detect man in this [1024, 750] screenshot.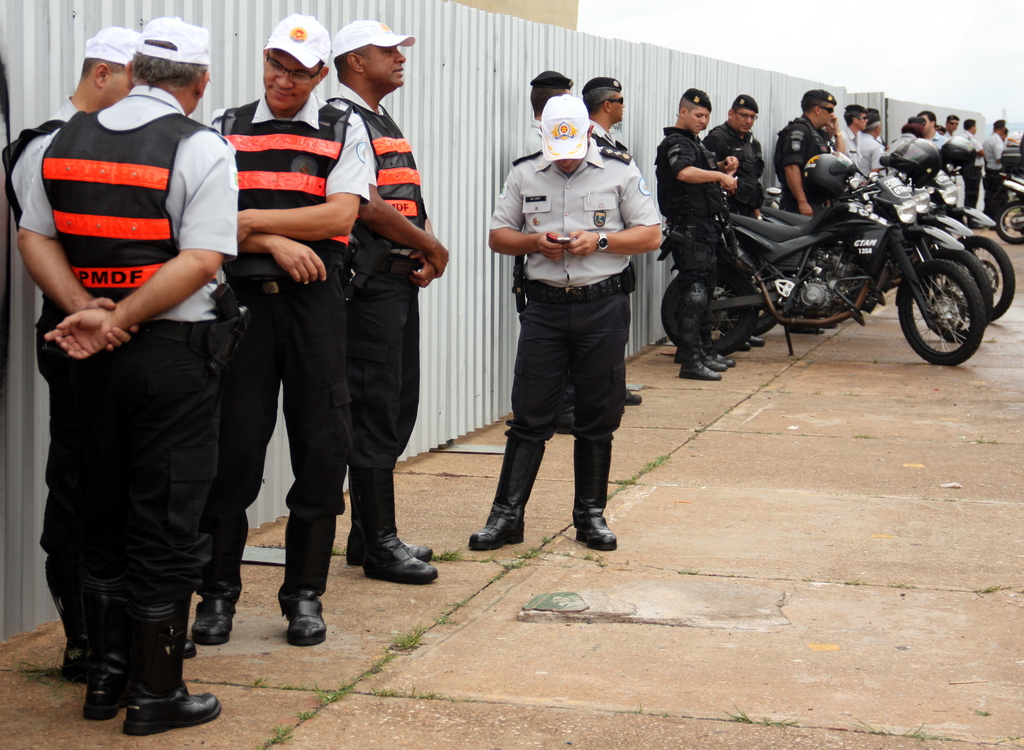
Detection: (530,65,576,438).
